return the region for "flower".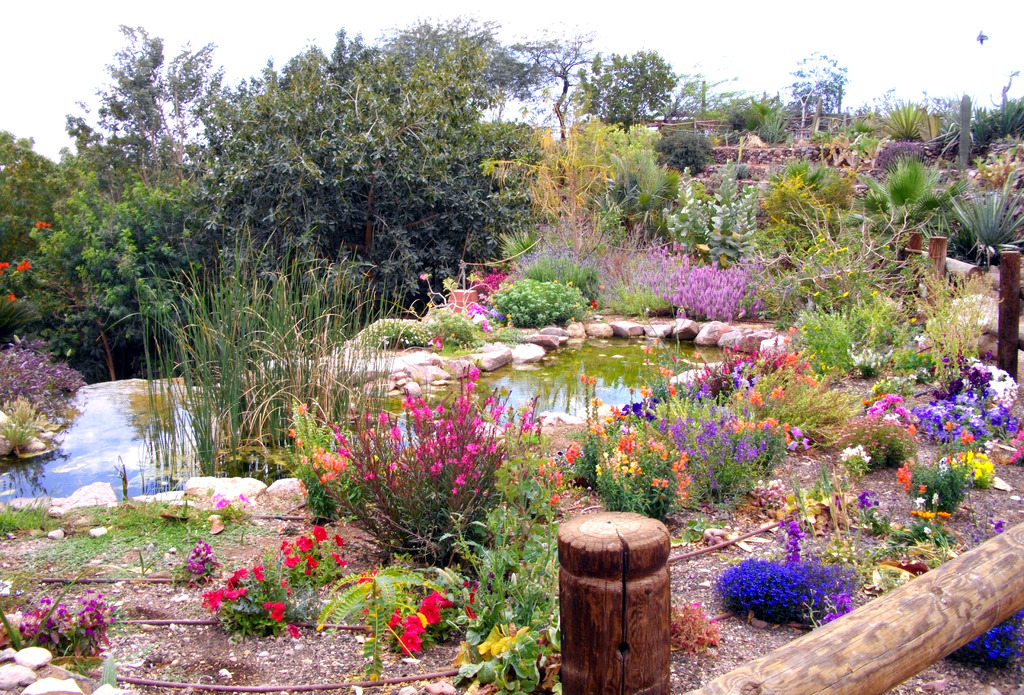
[216,495,229,507].
